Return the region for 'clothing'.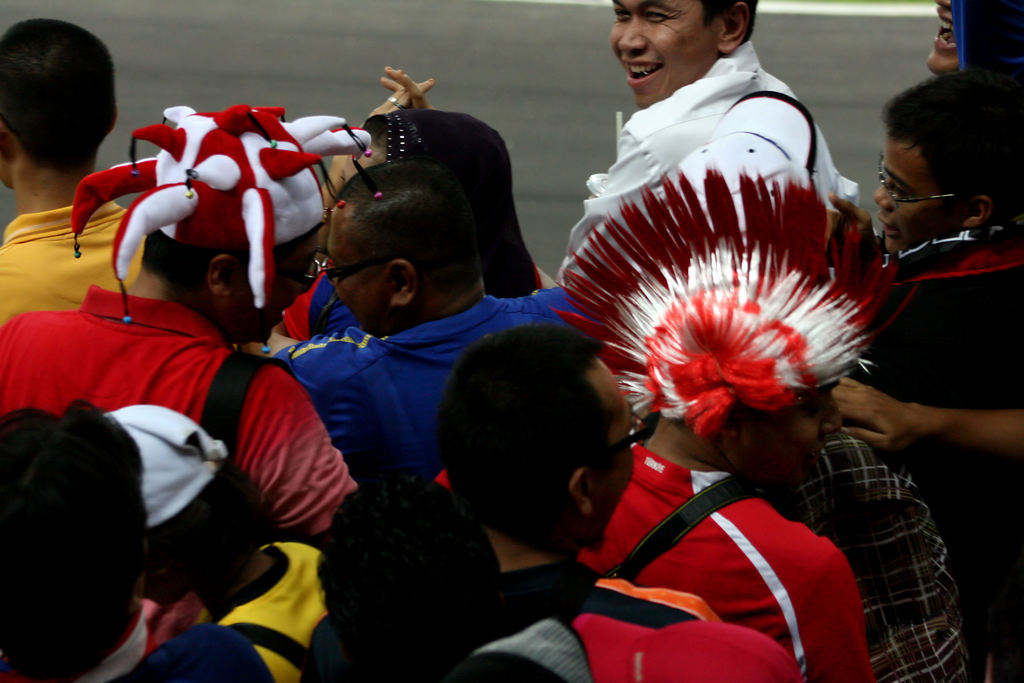
(x1=559, y1=45, x2=861, y2=284).
